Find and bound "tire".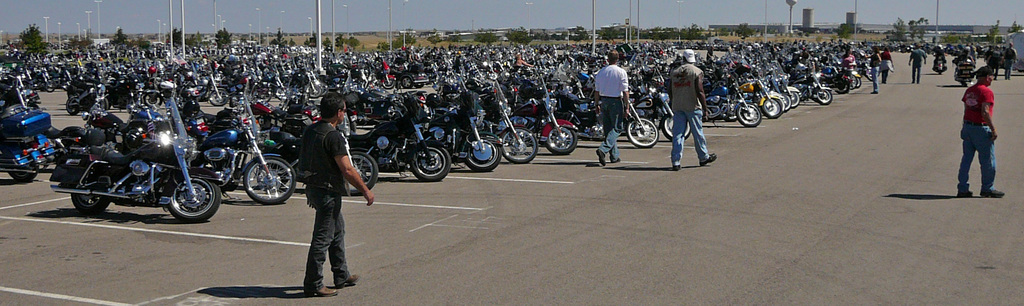
Bound: 342:149:379:191.
